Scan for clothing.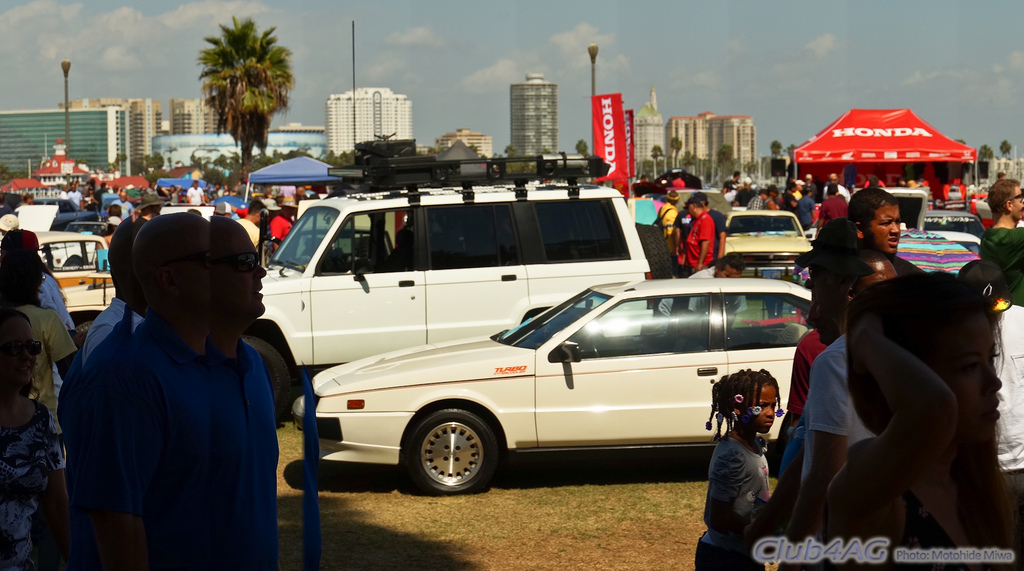
Scan result: 0/398/58/570.
